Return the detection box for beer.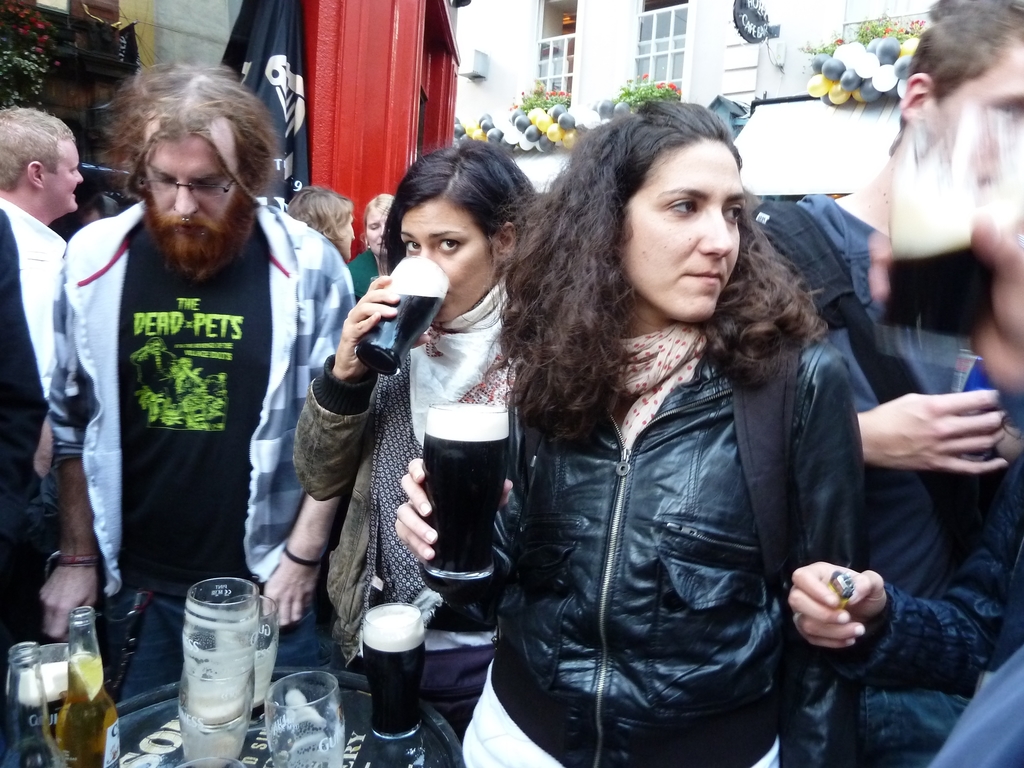
360, 598, 428, 735.
